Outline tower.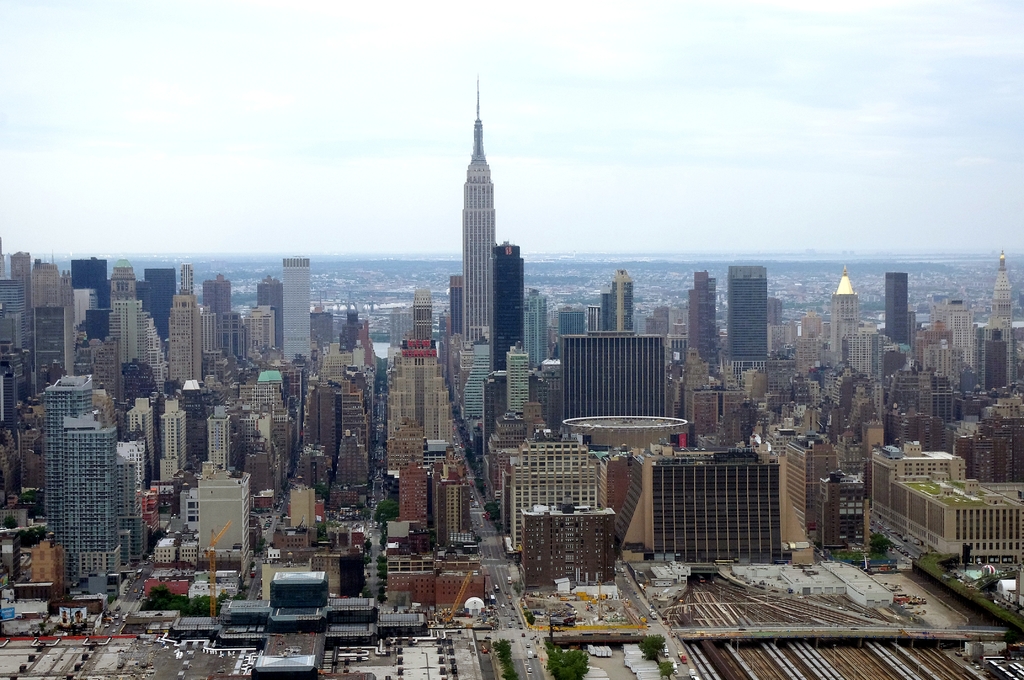
Outline: box=[559, 307, 583, 337].
